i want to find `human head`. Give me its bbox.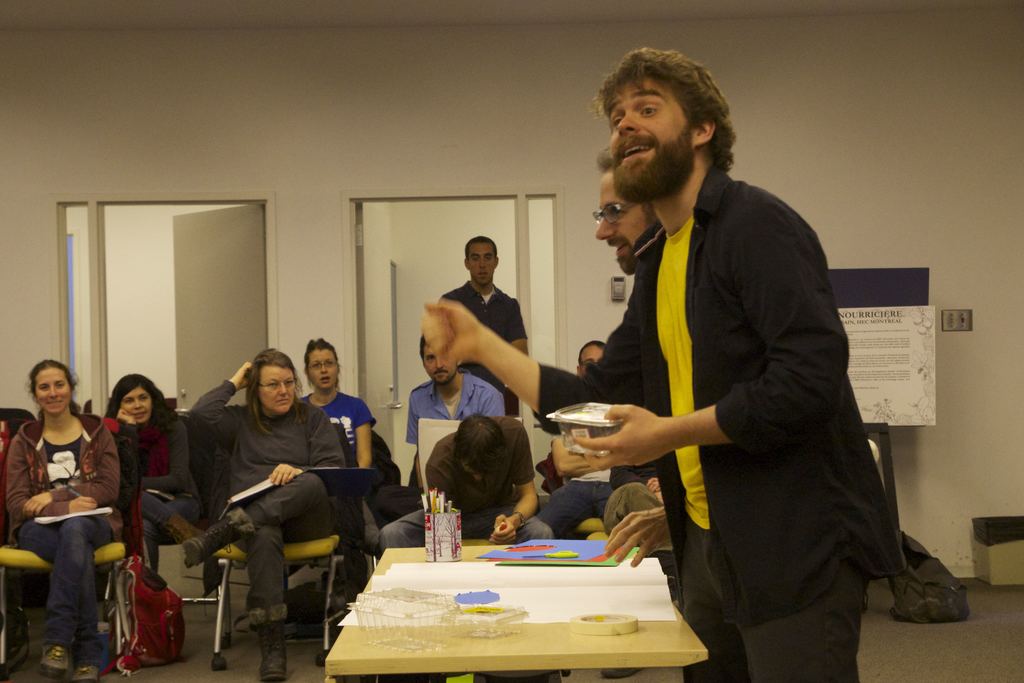
[455,412,506,482].
